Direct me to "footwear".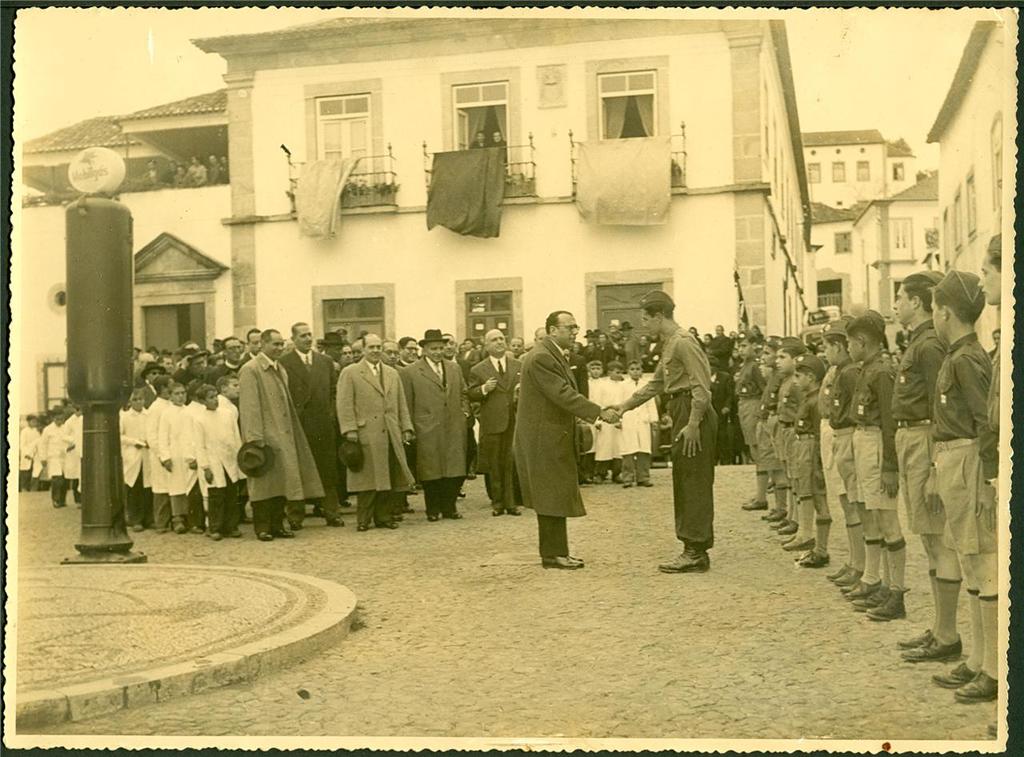
Direction: box=[782, 539, 794, 550].
